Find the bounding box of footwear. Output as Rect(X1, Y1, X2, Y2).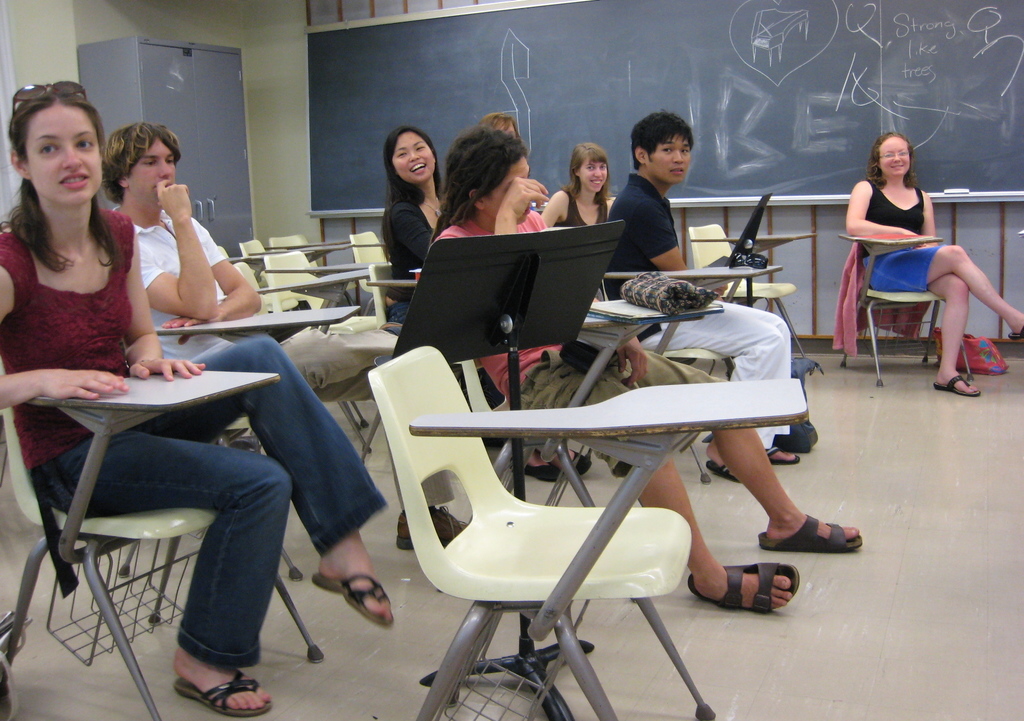
Rect(170, 666, 287, 720).
